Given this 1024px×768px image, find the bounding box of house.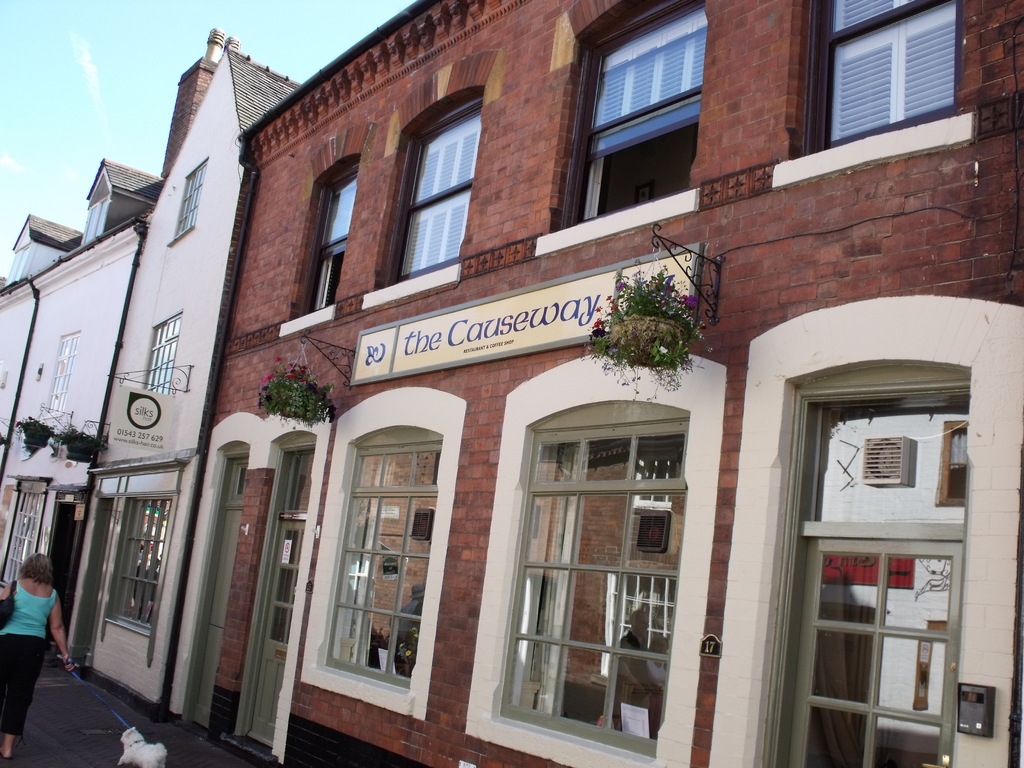
(left=15, top=0, right=1023, bottom=767).
